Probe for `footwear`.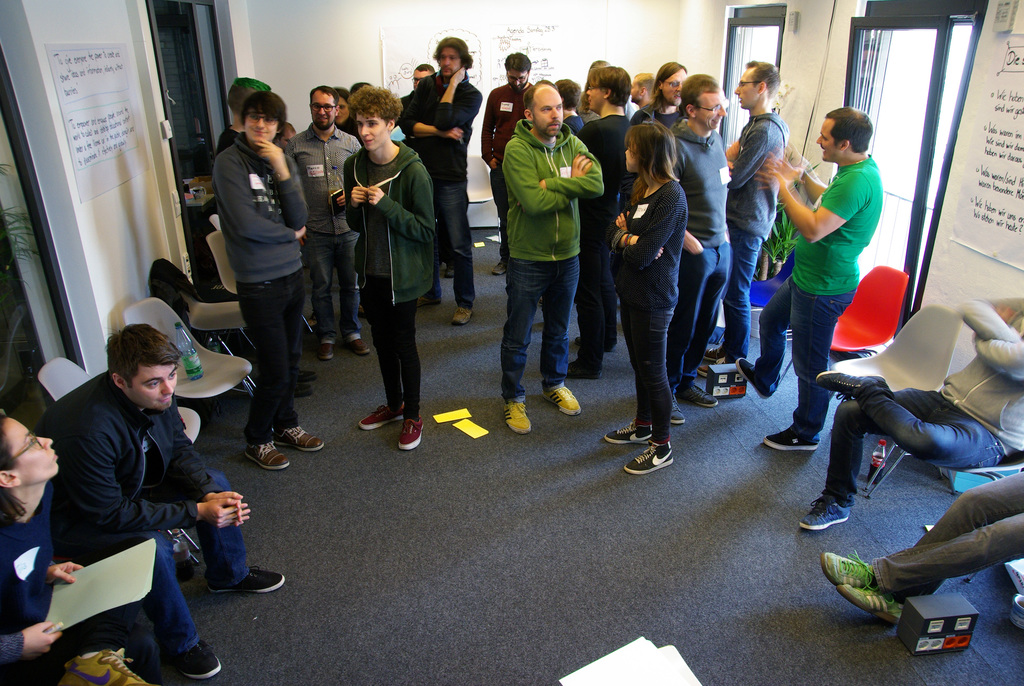
Probe result: left=689, top=363, right=708, bottom=380.
